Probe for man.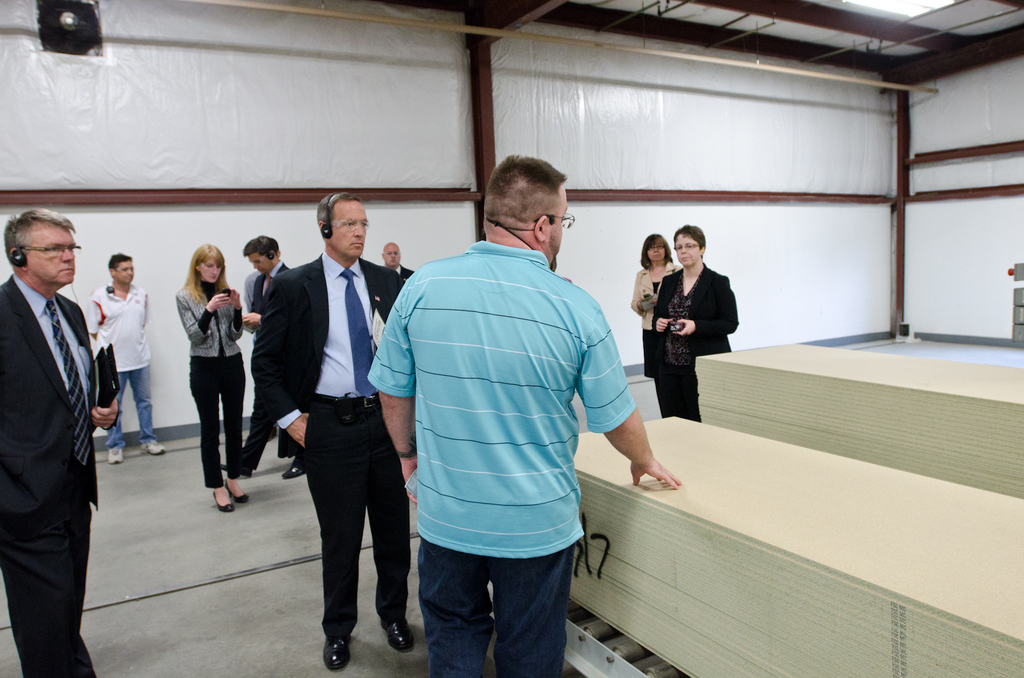
Probe result: 84,253,163,466.
